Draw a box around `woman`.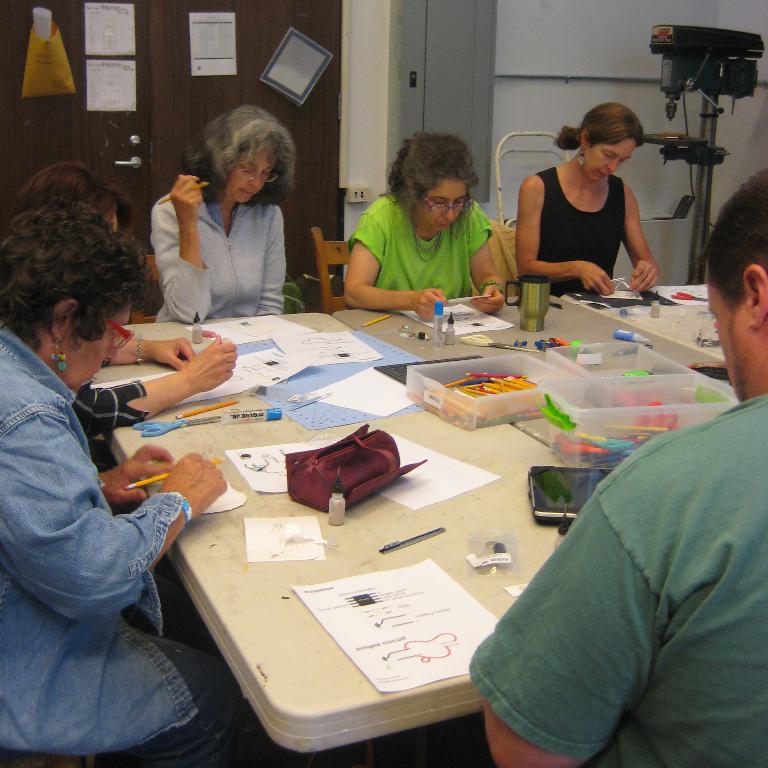
[left=340, top=132, right=508, bottom=314].
